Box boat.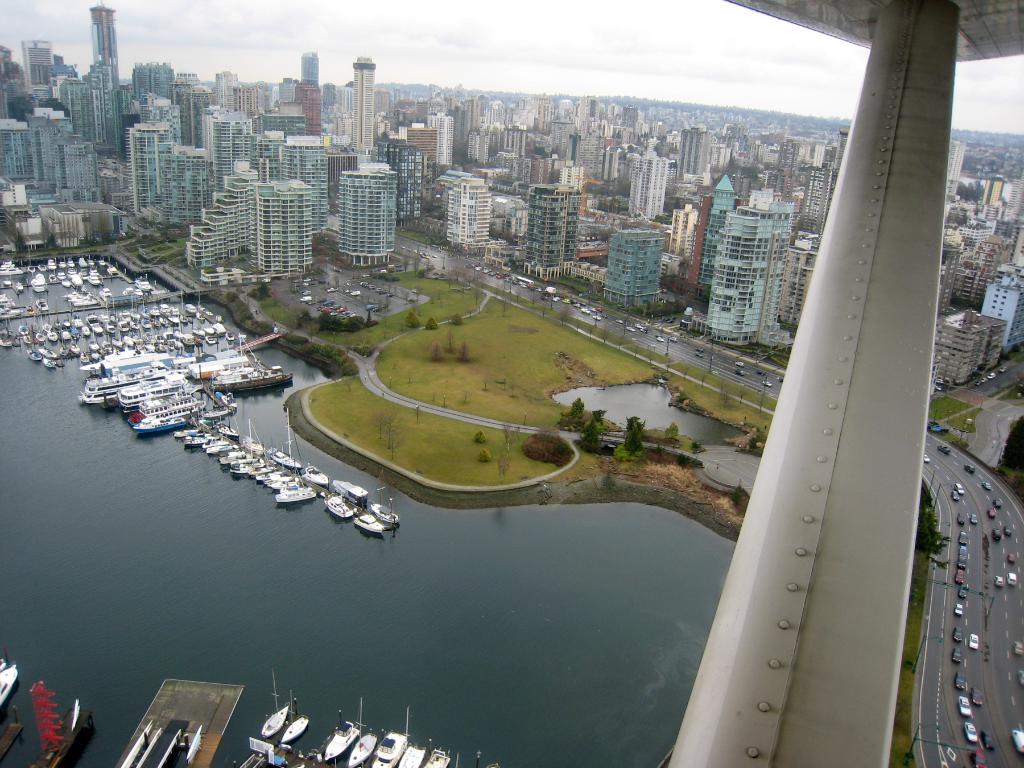
[305,712,360,767].
